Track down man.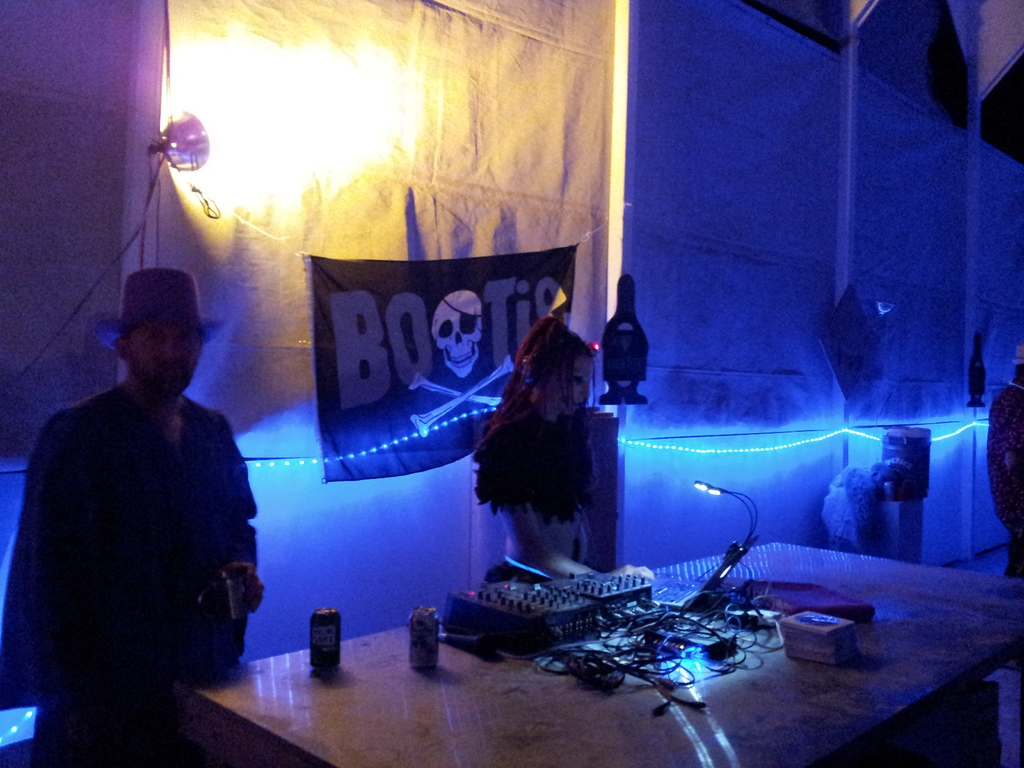
Tracked to <bbox>20, 244, 271, 747</bbox>.
